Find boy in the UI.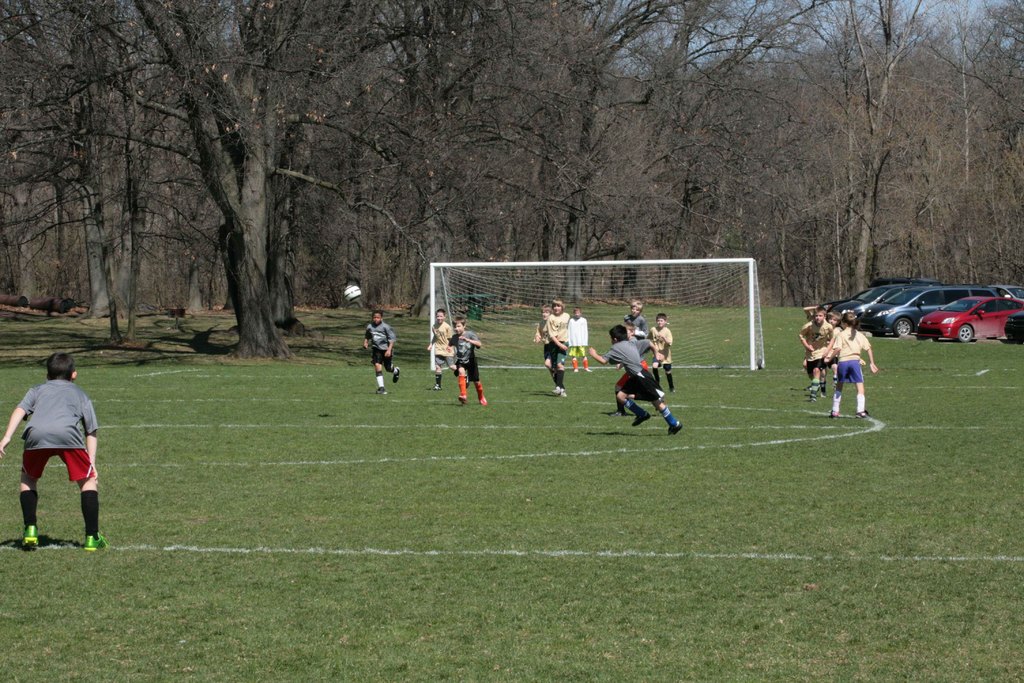
UI element at <region>364, 312, 401, 395</region>.
